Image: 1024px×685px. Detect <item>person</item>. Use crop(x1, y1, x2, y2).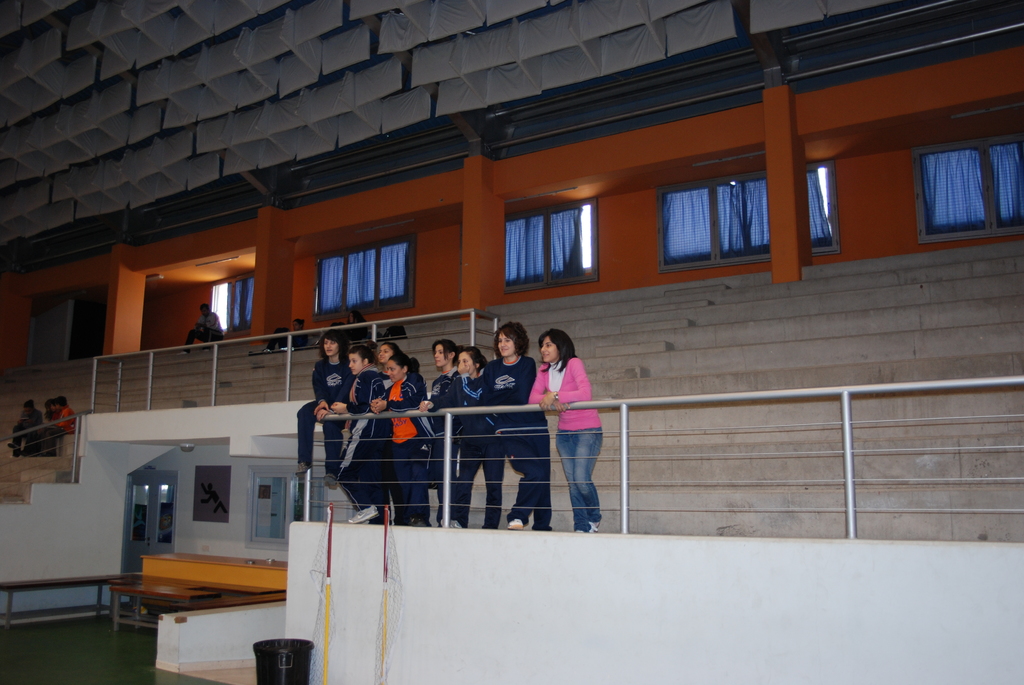
crop(291, 322, 357, 490).
